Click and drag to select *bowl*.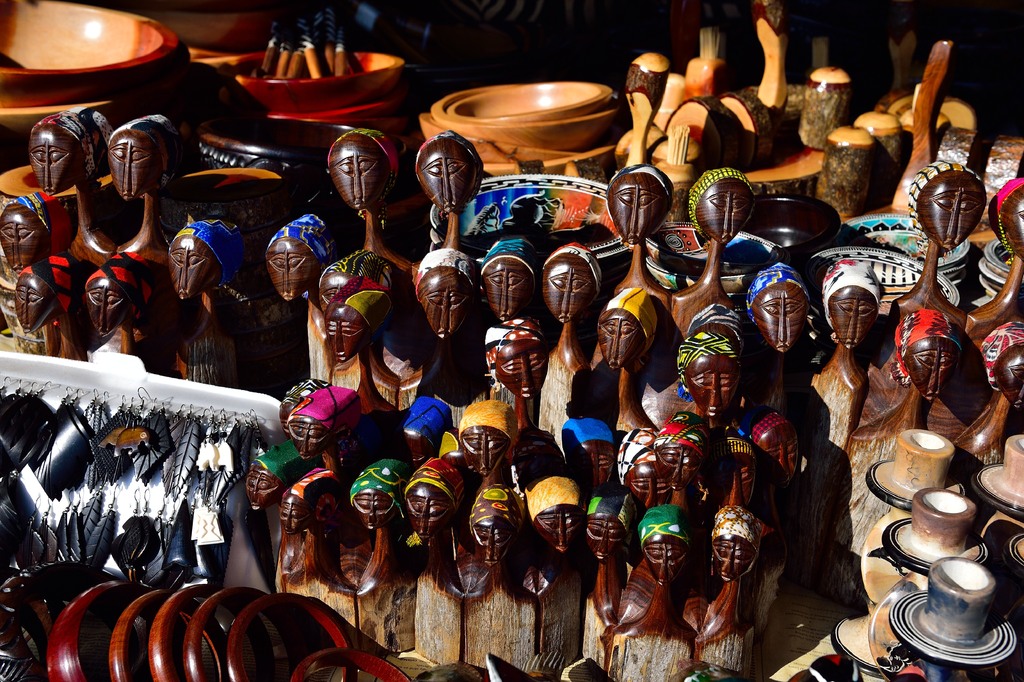
Selection: rect(0, 87, 147, 138).
